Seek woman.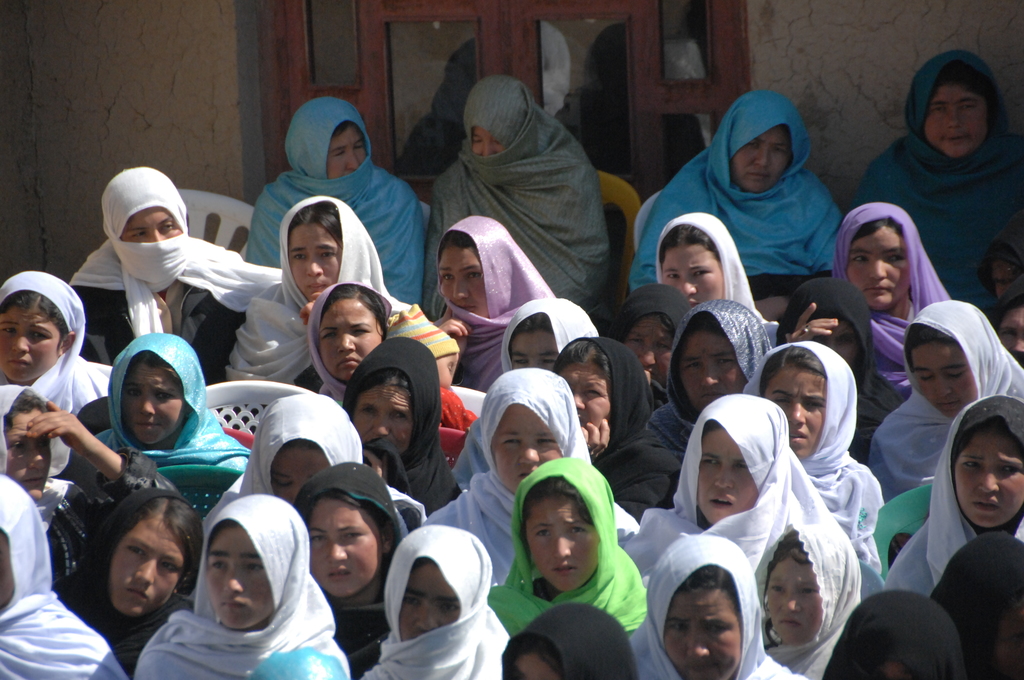
BBox(655, 207, 765, 321).
